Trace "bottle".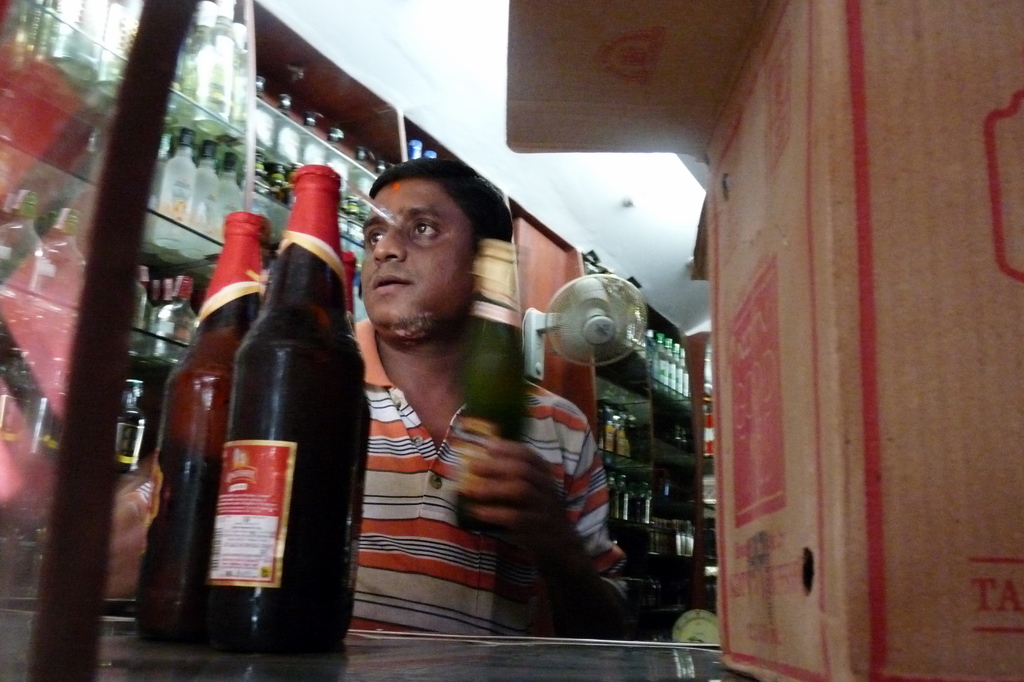
Traced to region(0, 337, 36, 442).
